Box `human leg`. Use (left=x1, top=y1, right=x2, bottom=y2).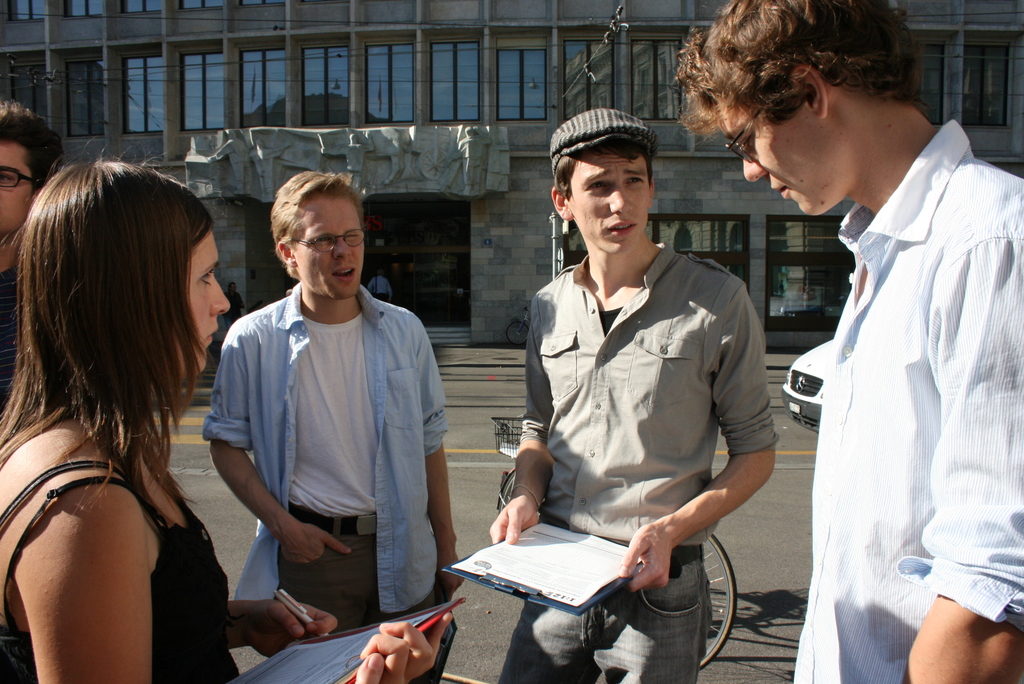
(left=593, top=567, right=712, bottom=680).
